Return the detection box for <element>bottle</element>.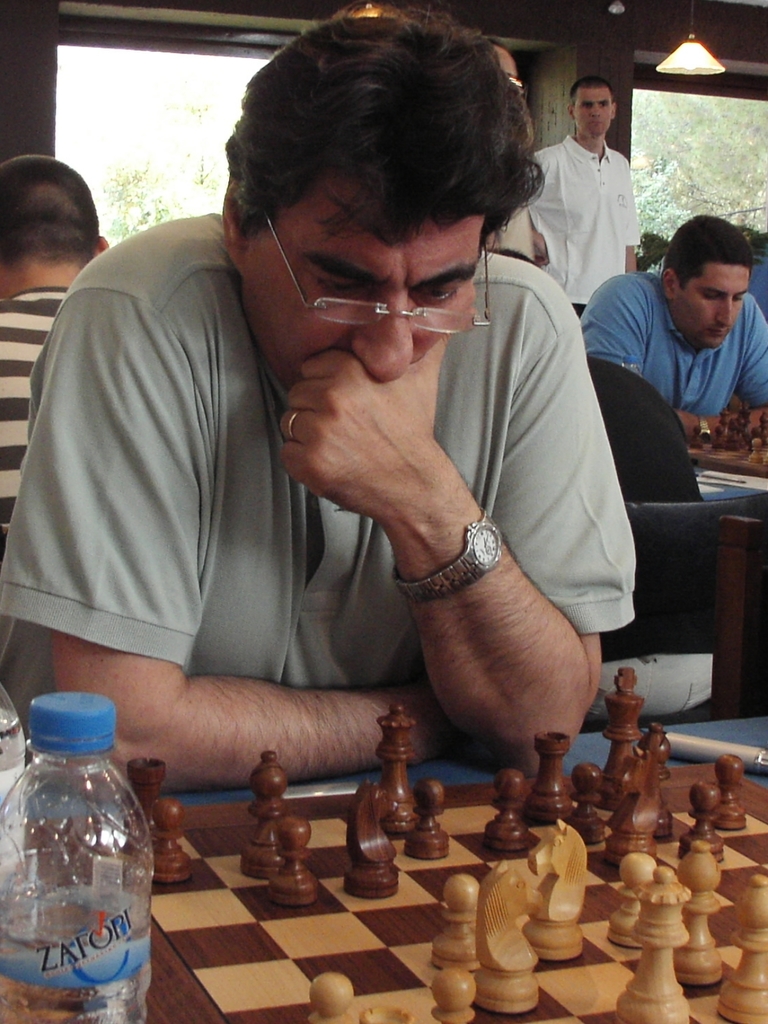
Rect(0, 679, 26, 803).
